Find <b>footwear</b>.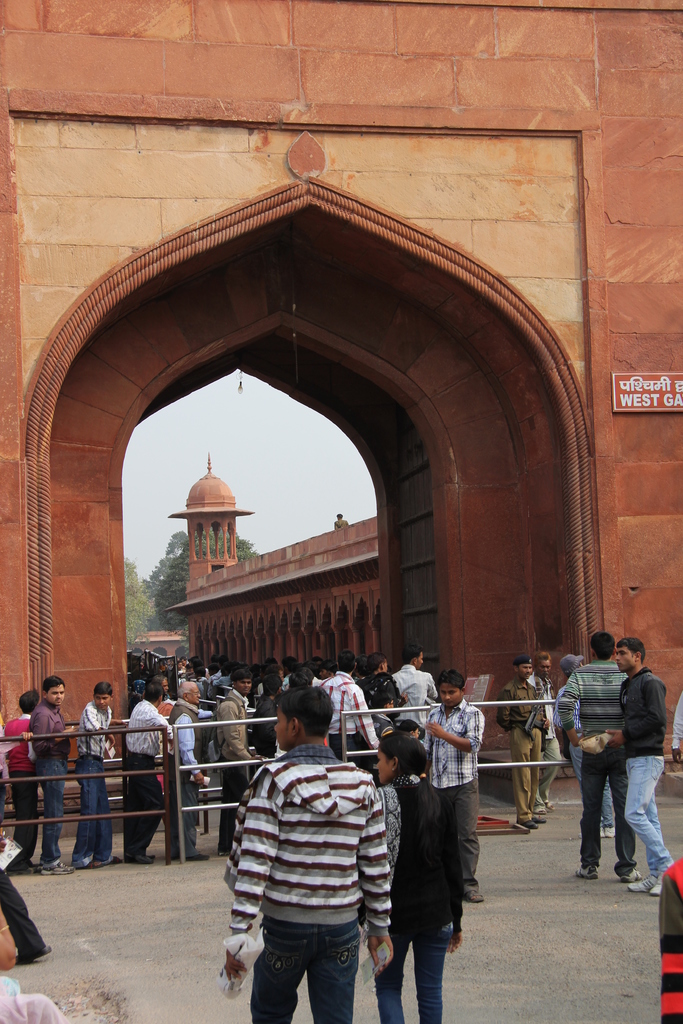
9:944:51:968.
